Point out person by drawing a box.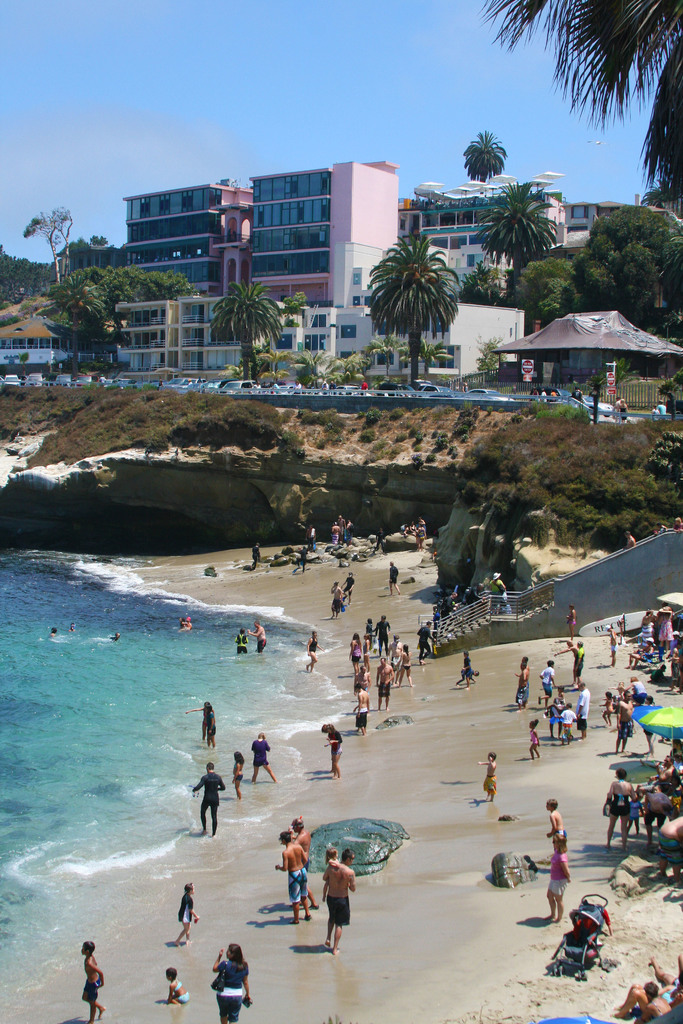
(373,659,394,709).
